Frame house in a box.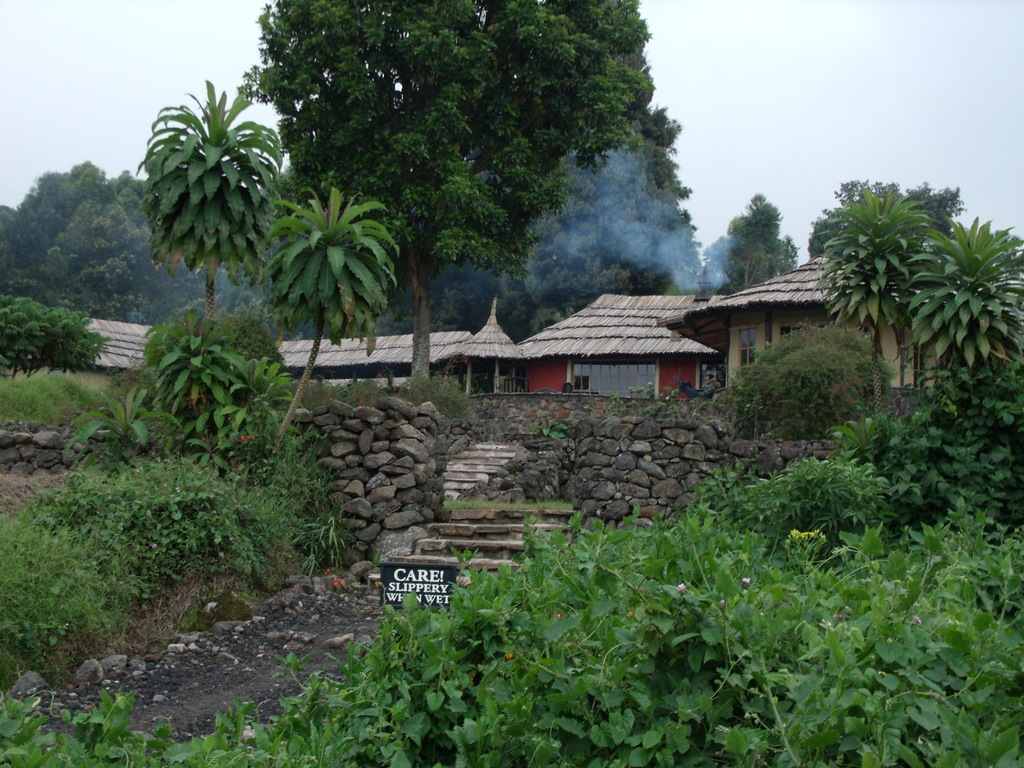
pyautogui.locateOnScreen(269, 323, 476, 395).
